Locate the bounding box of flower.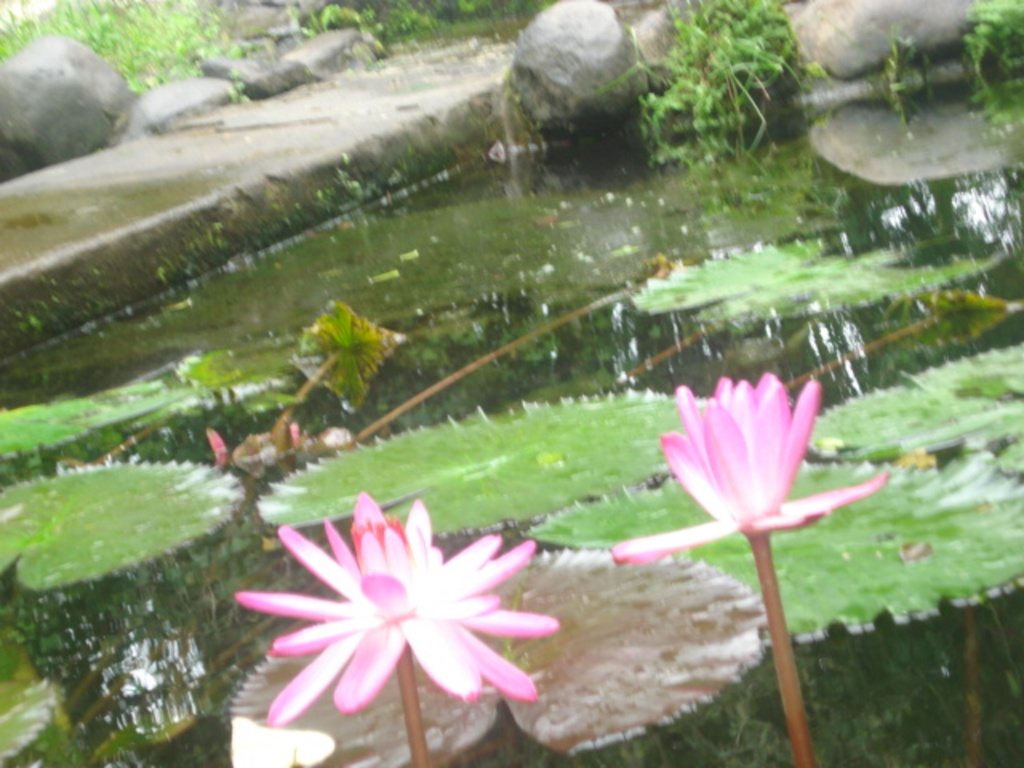
Bounding box: {"left": 237, "top": 494, "right": 557, "bottom": 746}.
